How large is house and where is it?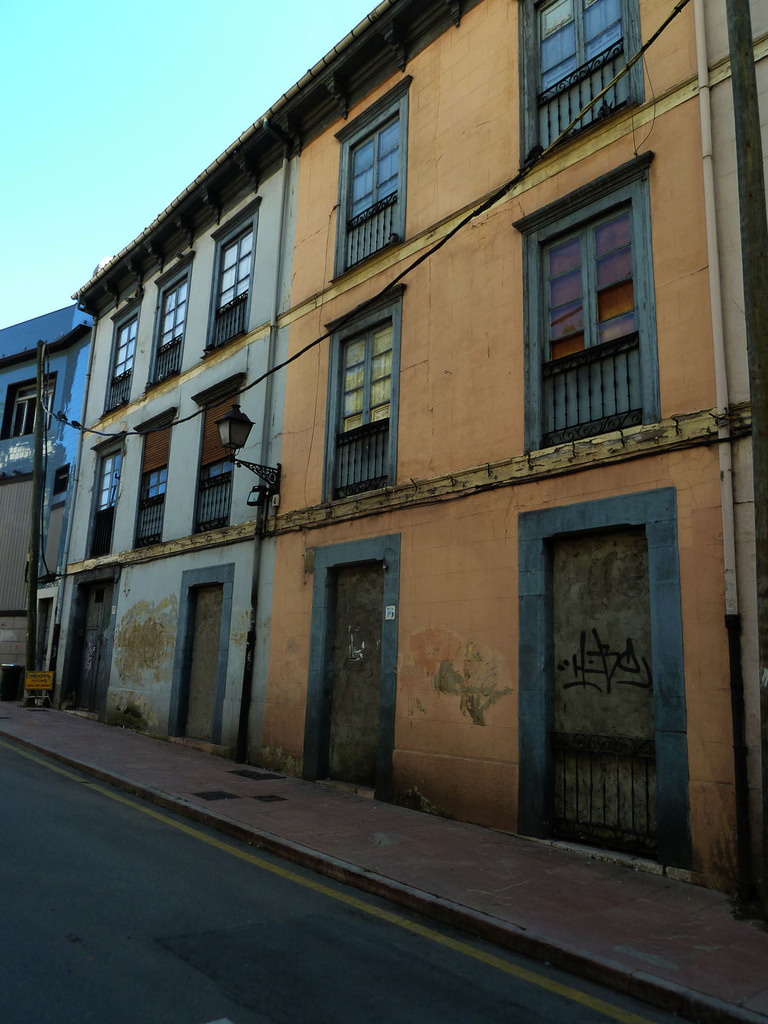
Bounding box: <region>37, 0, 767, 917</region>.
